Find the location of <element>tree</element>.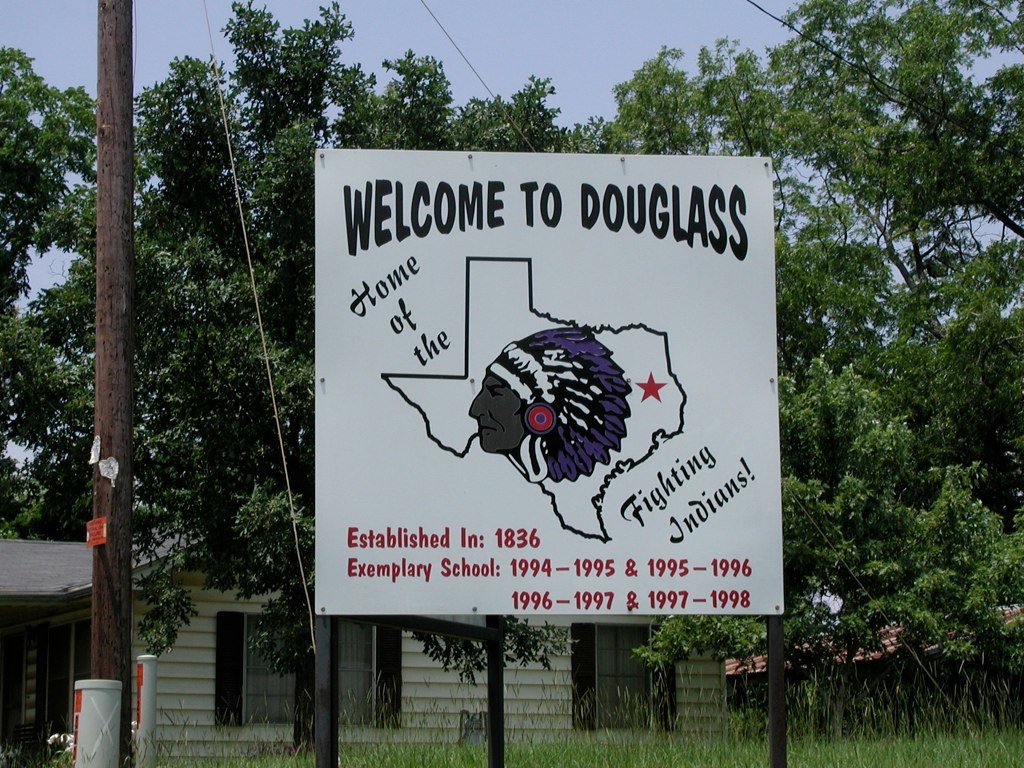
Location: (x1=20, y1=0, x2=587, y2=741).
